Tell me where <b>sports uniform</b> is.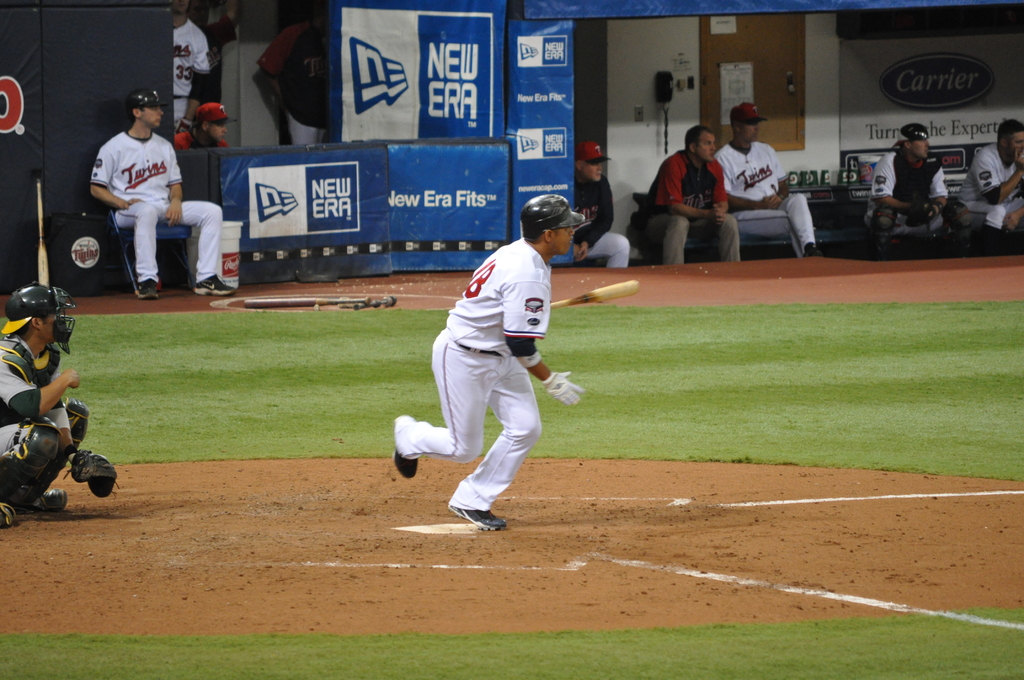
<b>sports uniform</b> is at [0,278,116,528].
